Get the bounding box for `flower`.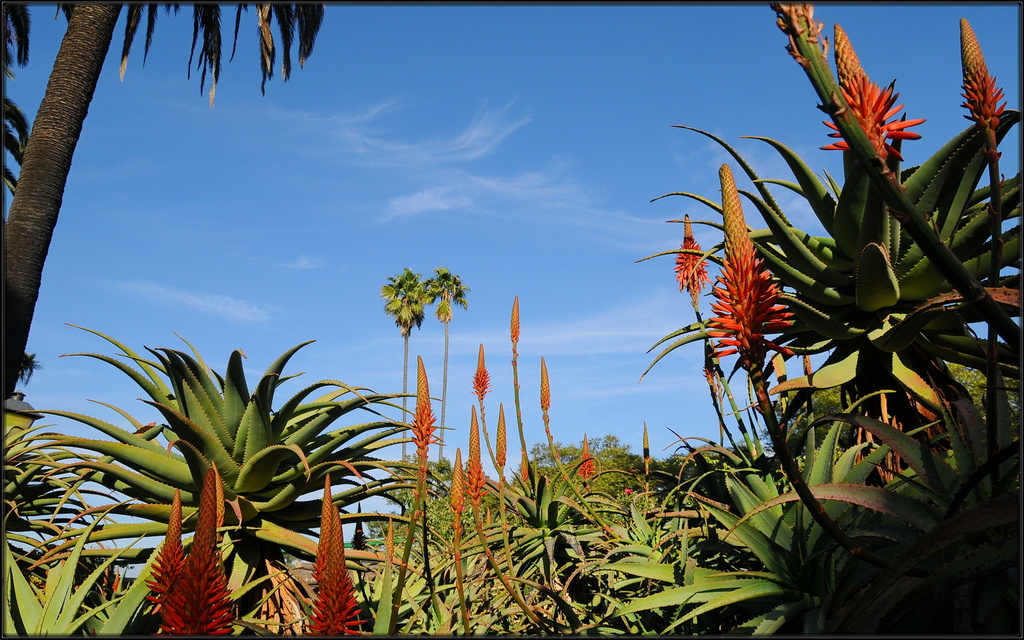
(x1=492, y1=408, x2=509, y2=468).
